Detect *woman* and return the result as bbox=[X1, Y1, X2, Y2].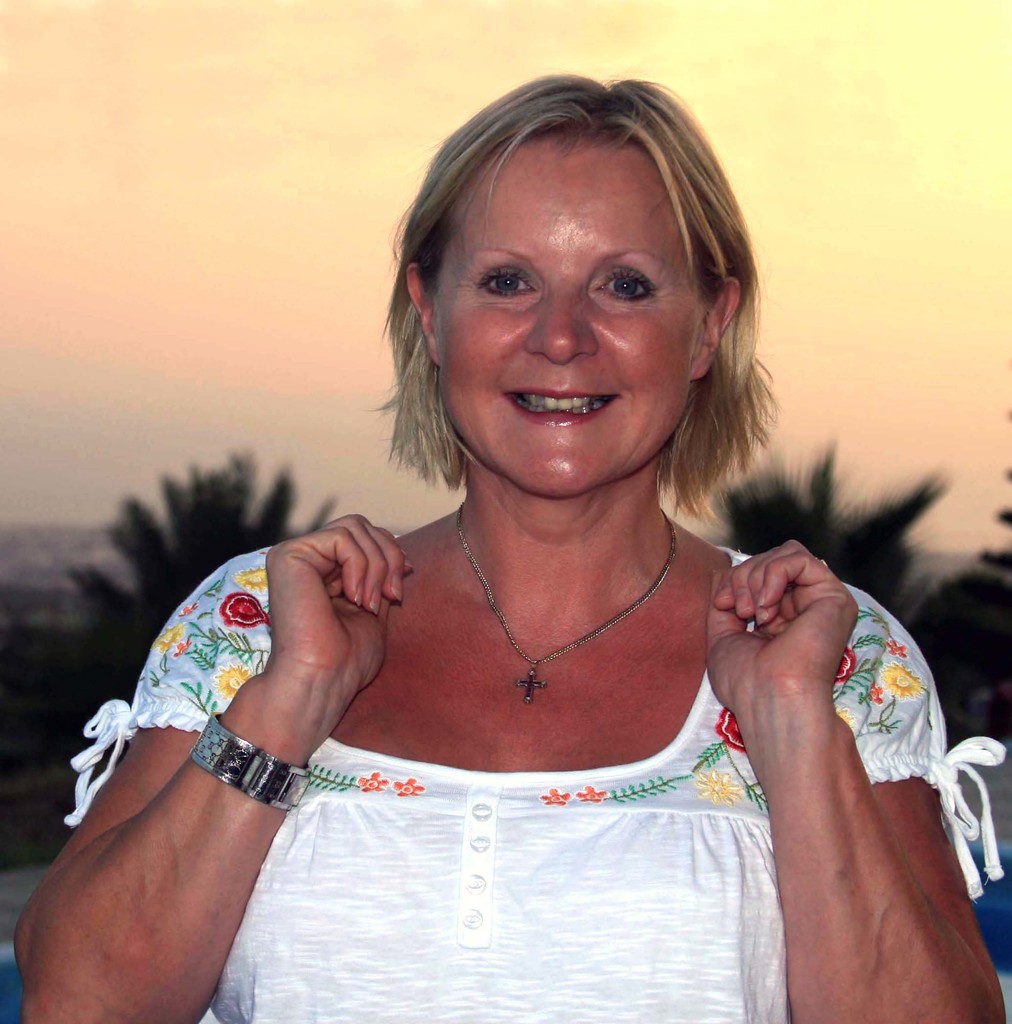
bbox=[105, 97, 922, 1023].
